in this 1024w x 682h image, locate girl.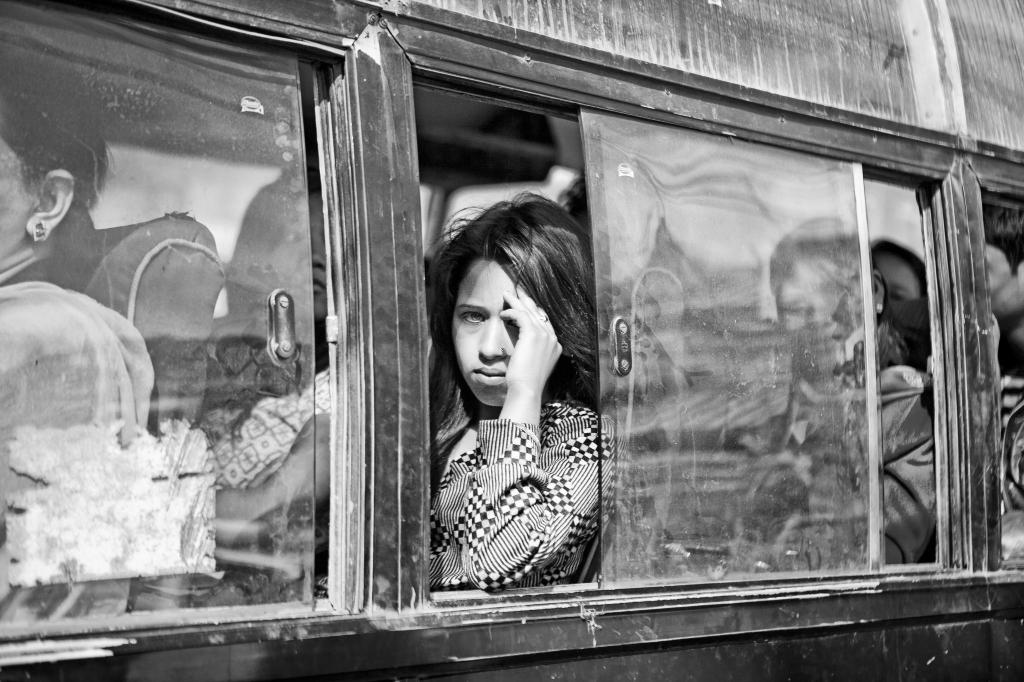
Bounding box: x1=431, y1=190, x2=633, y2=594.
